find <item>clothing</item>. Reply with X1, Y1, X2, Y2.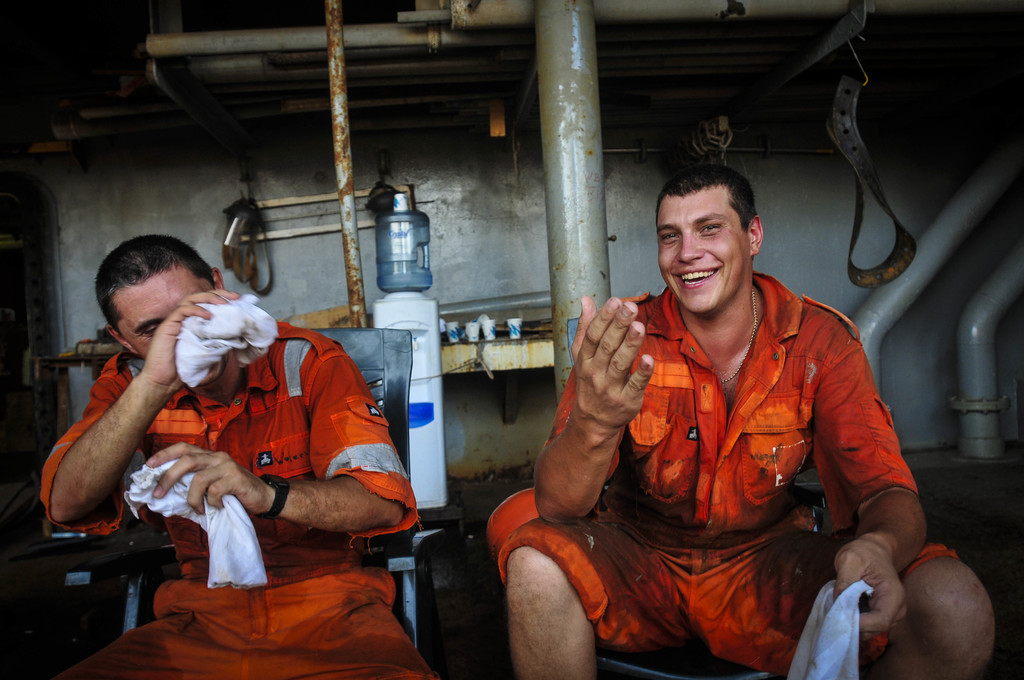
522, 238, 934, 670.
